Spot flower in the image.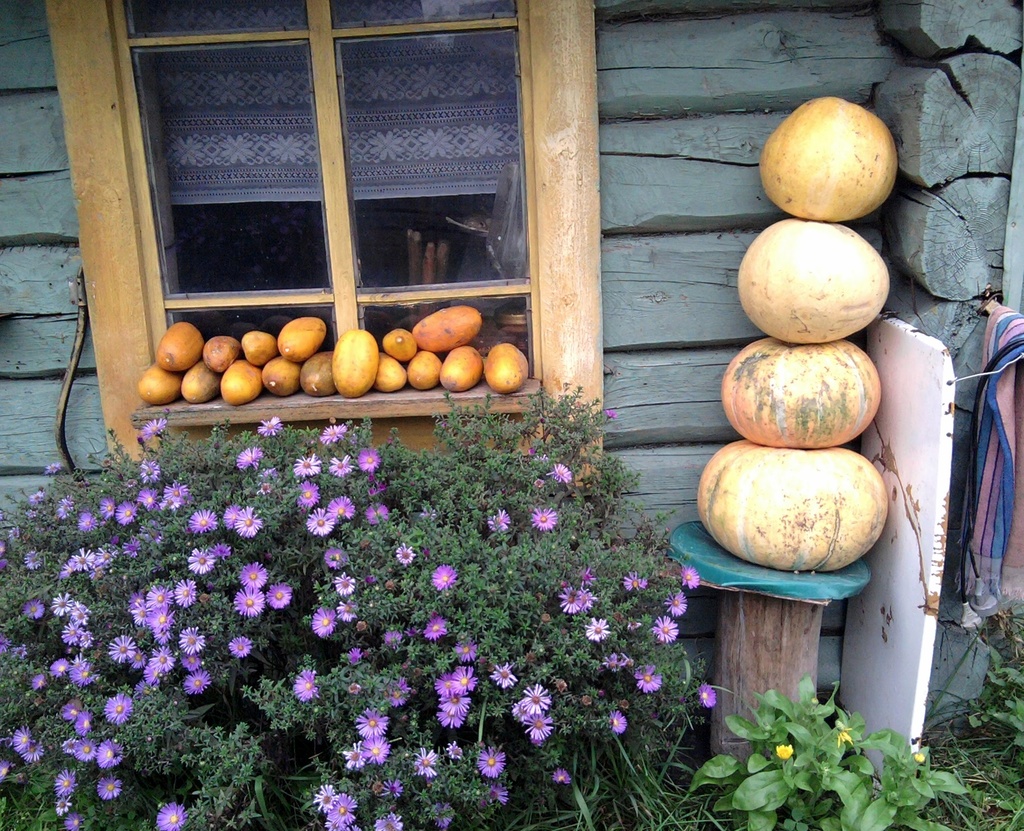
flower found at (left=292, top=453, right=322, bottom=477).
